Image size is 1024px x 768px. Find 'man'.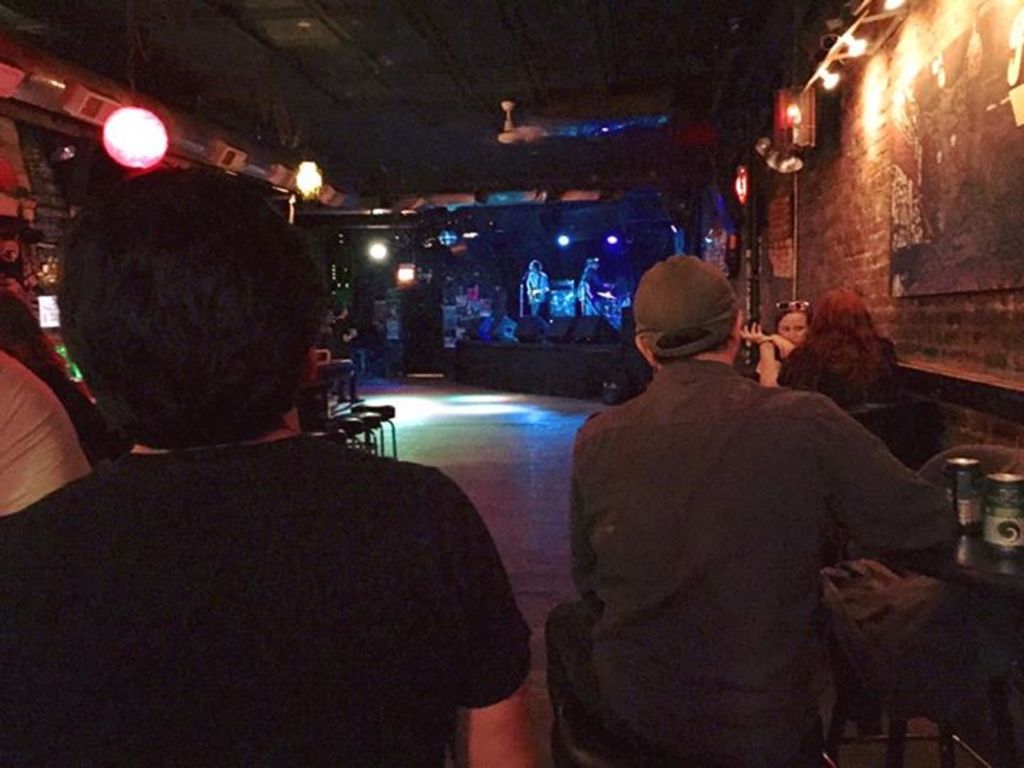
[x1=536, y1=243, x2=959, y2=742].
